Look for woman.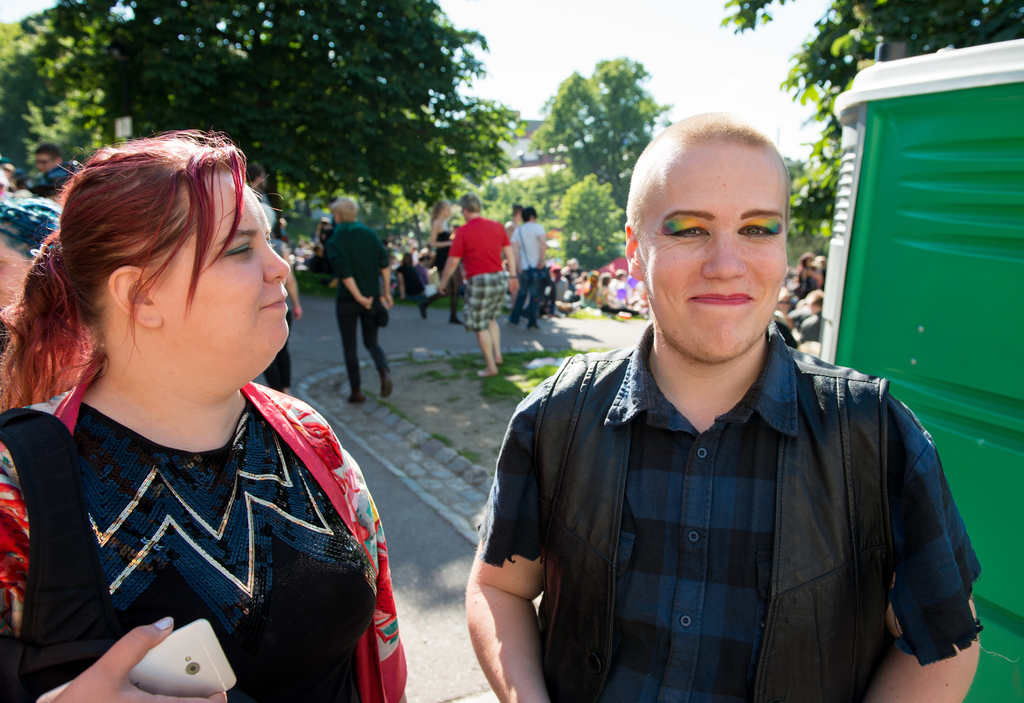
Found: x1=0, y1=116, x2=394, y2=702.
